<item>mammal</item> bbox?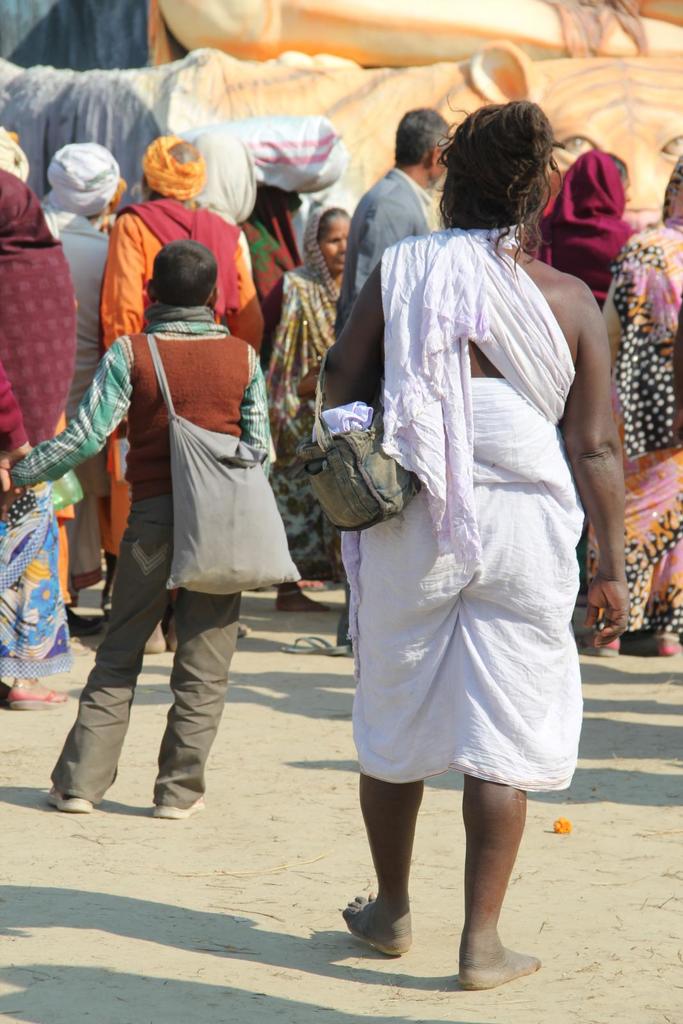
[0,166,80,713]
